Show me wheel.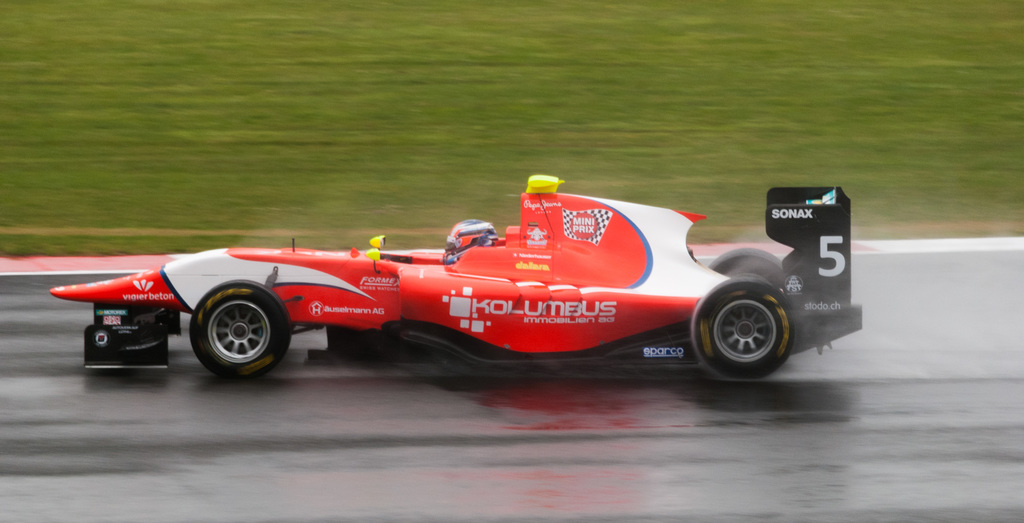
wheel is here: bbox=(711, 248, 785, 287).
